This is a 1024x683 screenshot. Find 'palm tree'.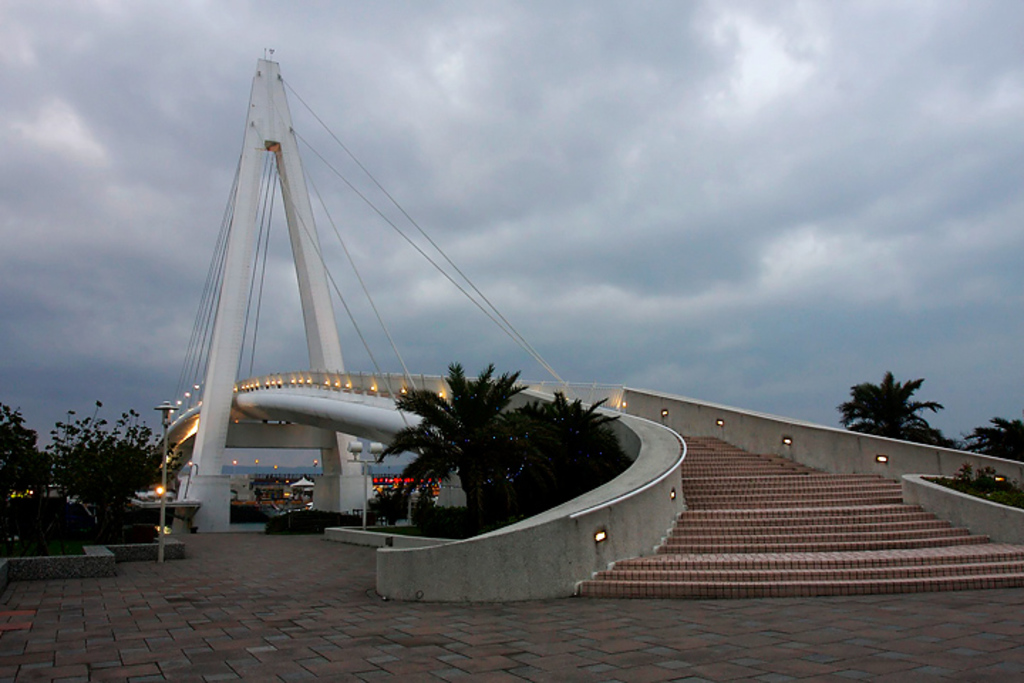
Bounding box: left=853, top=371, right=920, bottom=445.
